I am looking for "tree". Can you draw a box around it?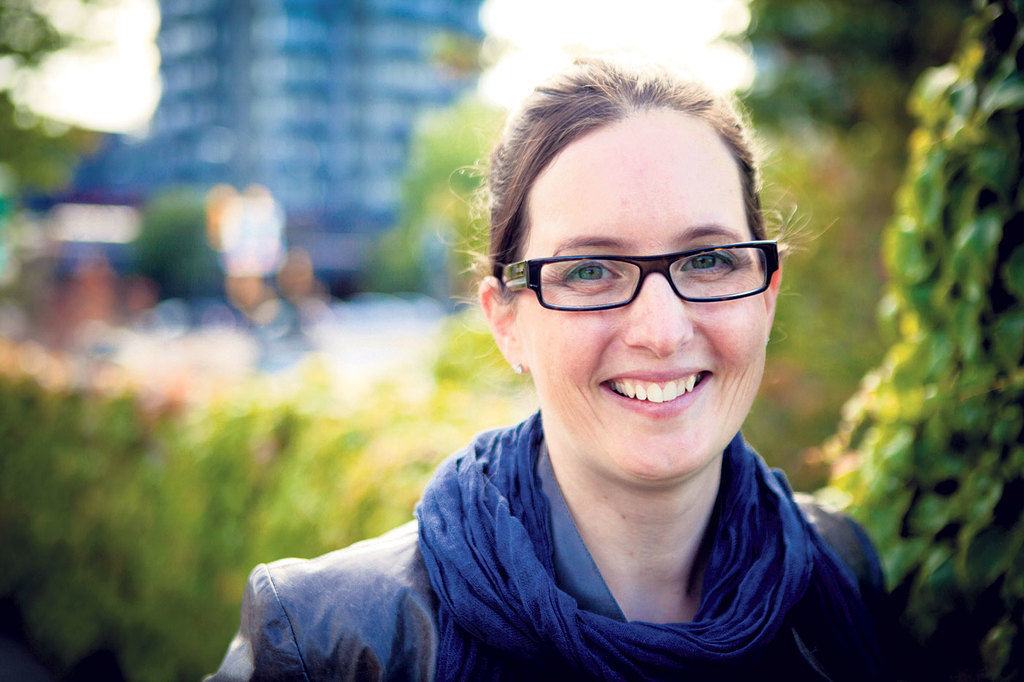
Sure, the bounding box is box(814, 0, 1023, 678).
